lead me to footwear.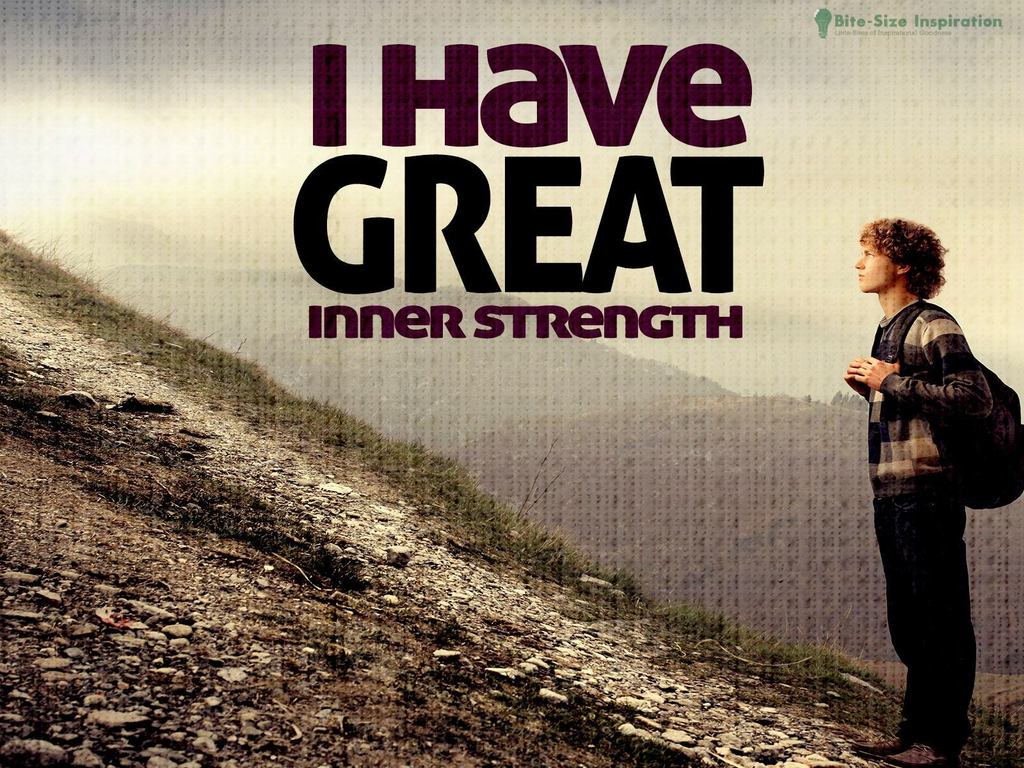
Lead to rect(879, 740, 962, 767).
